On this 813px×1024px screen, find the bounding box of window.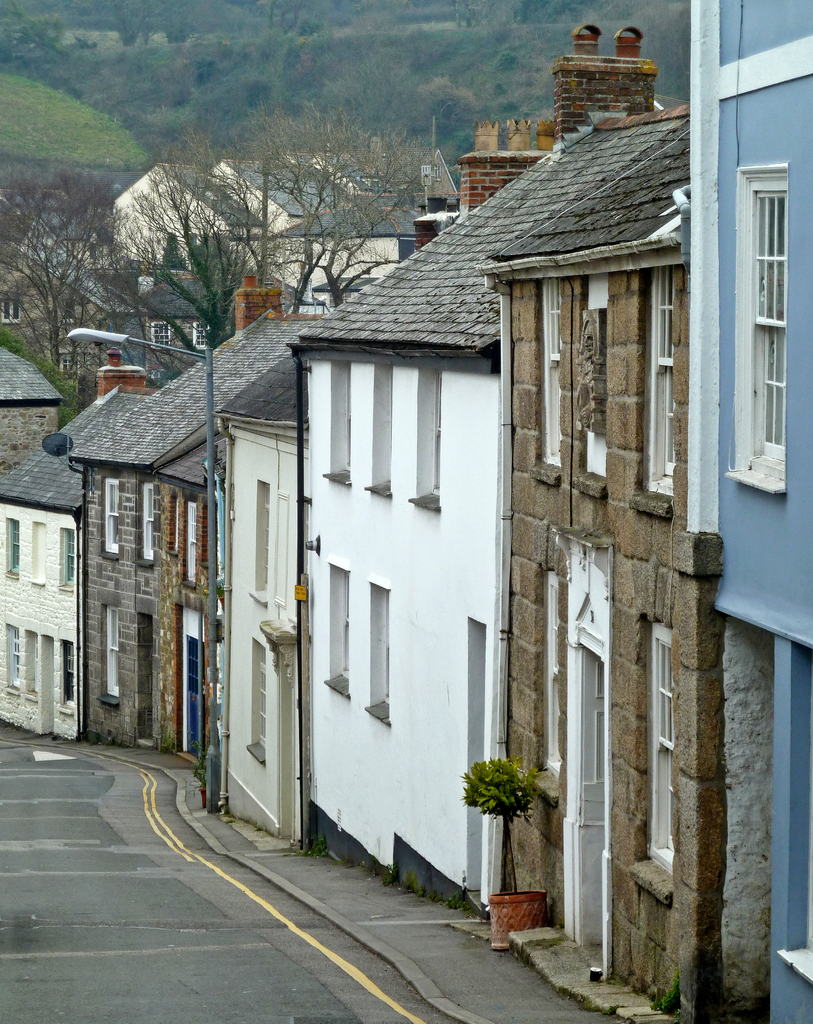
Bounding box: detection(369, 581, 392, 726).
